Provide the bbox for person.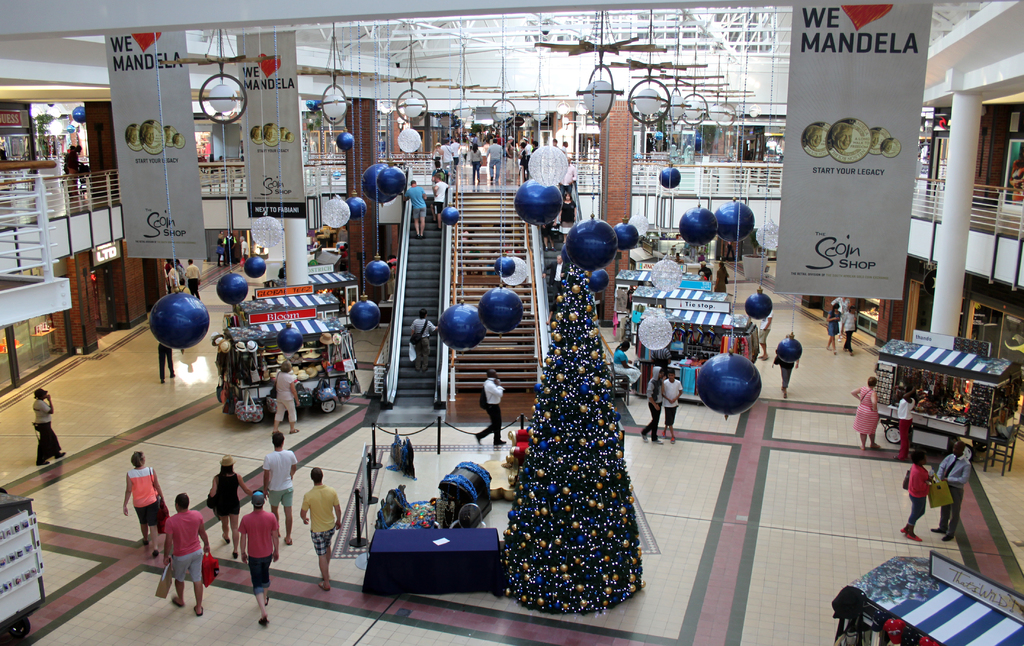
<region>669, 369, 686, 447</region>.
